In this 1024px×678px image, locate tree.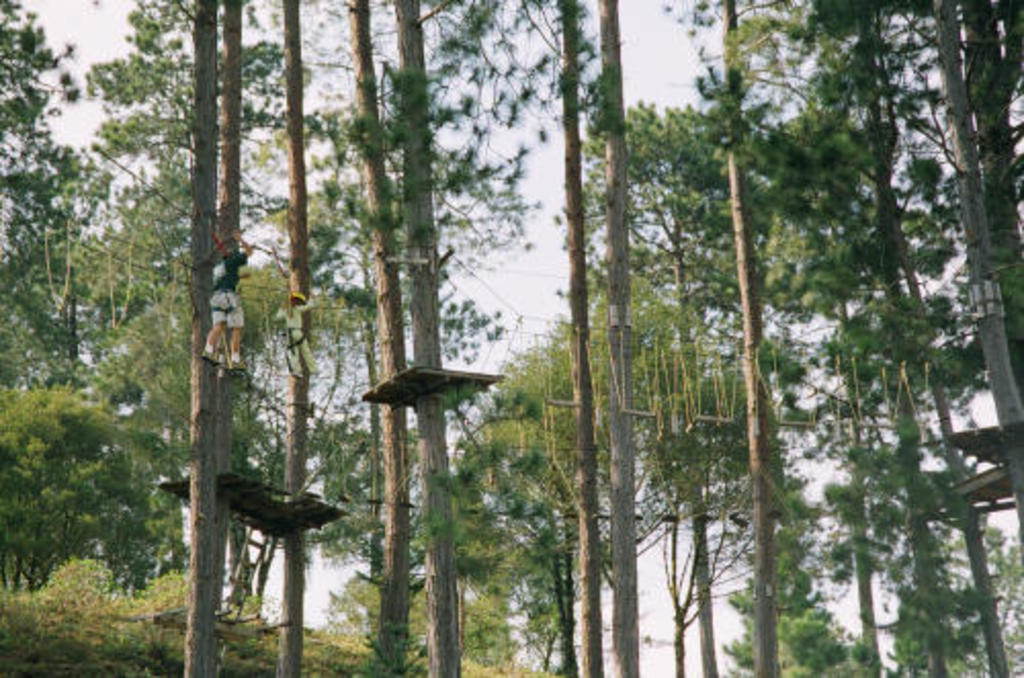
Bounding box: left=338, top=0, right=430, bottom=676.
